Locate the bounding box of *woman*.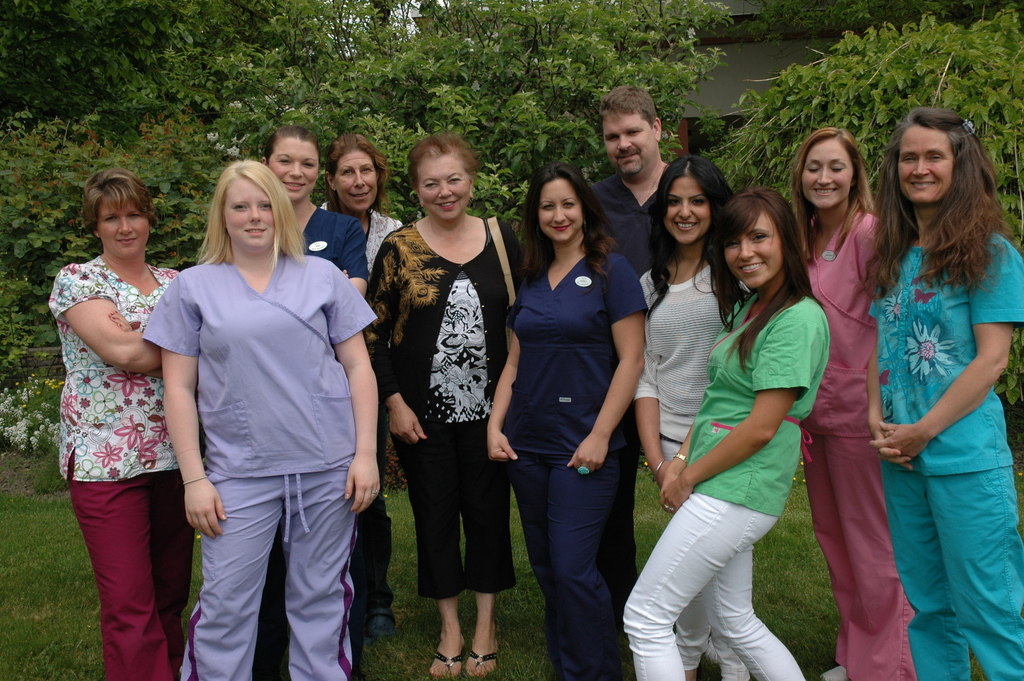
Bounding box: pyautogui.locateOnScreen(46, 166, 180, 680).
